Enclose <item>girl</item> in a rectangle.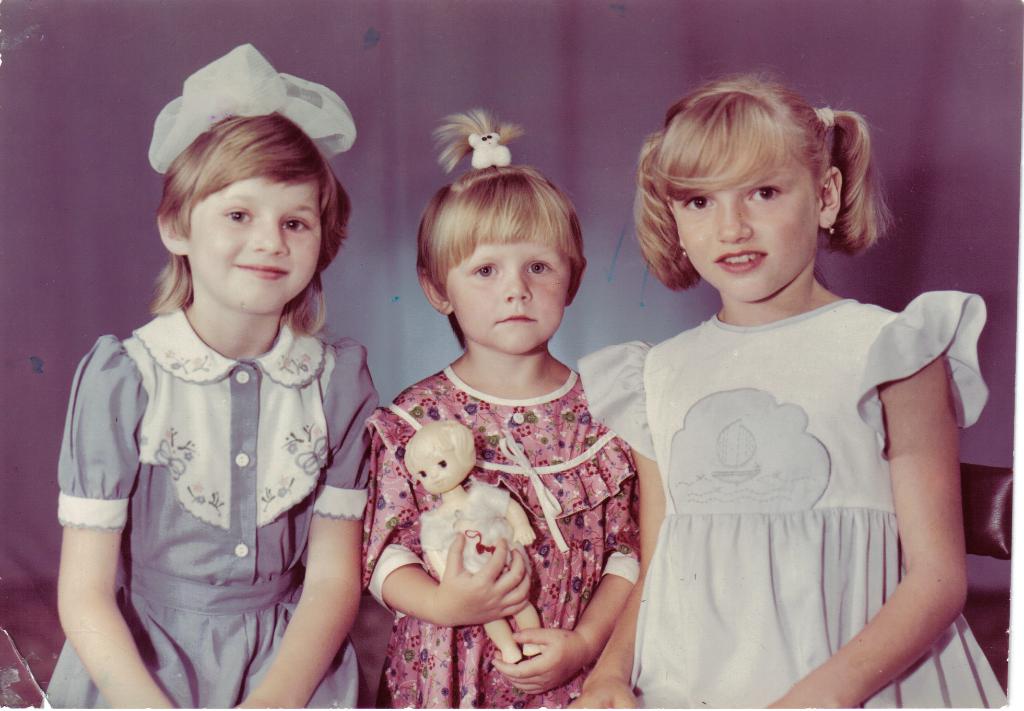
crop(361, 108, 638, 710).
